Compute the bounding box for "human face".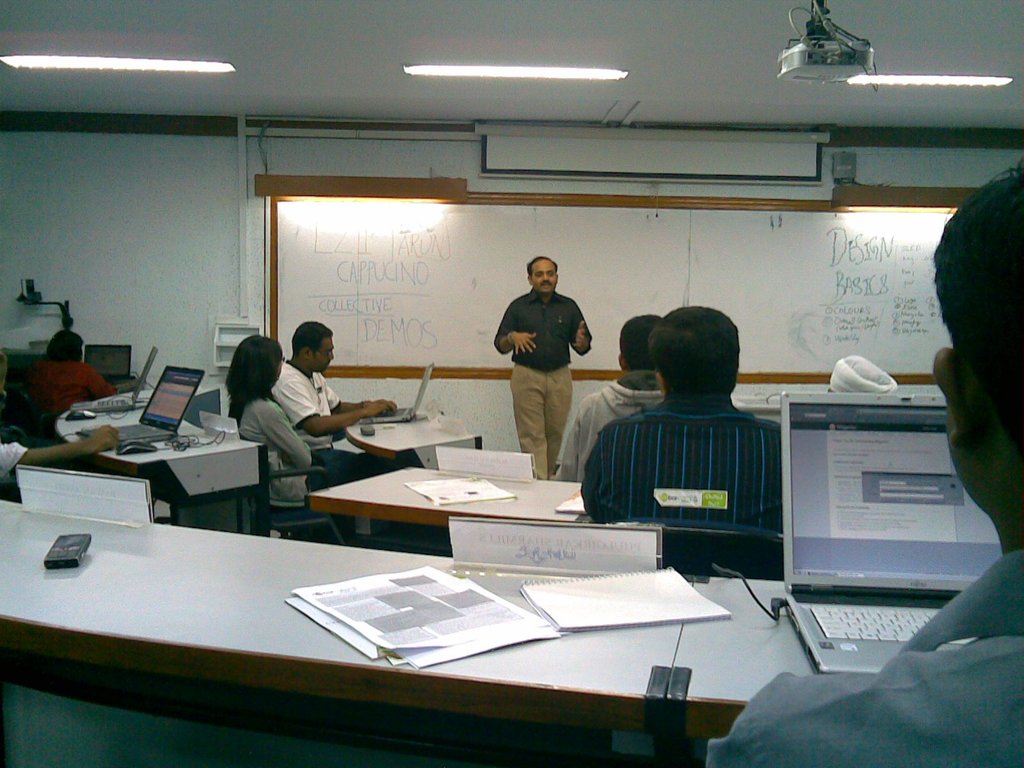
bbox(310, 338, 335, 369).
